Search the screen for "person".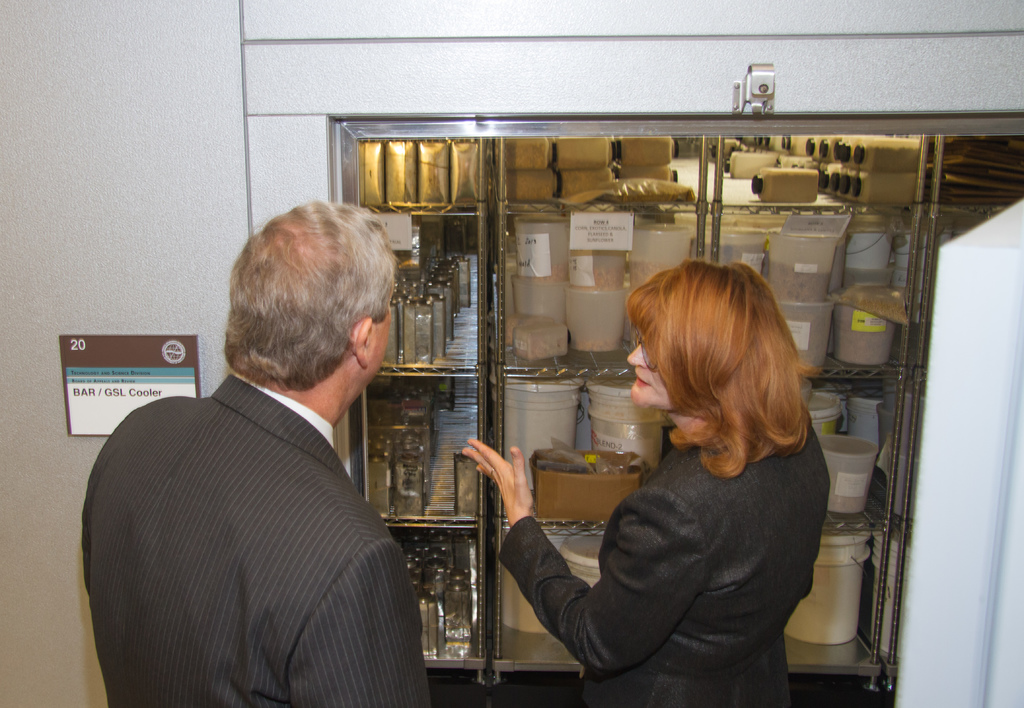
Found at {"x1": 459, "y1": 254, "x2": 833, "y2": 707}.
